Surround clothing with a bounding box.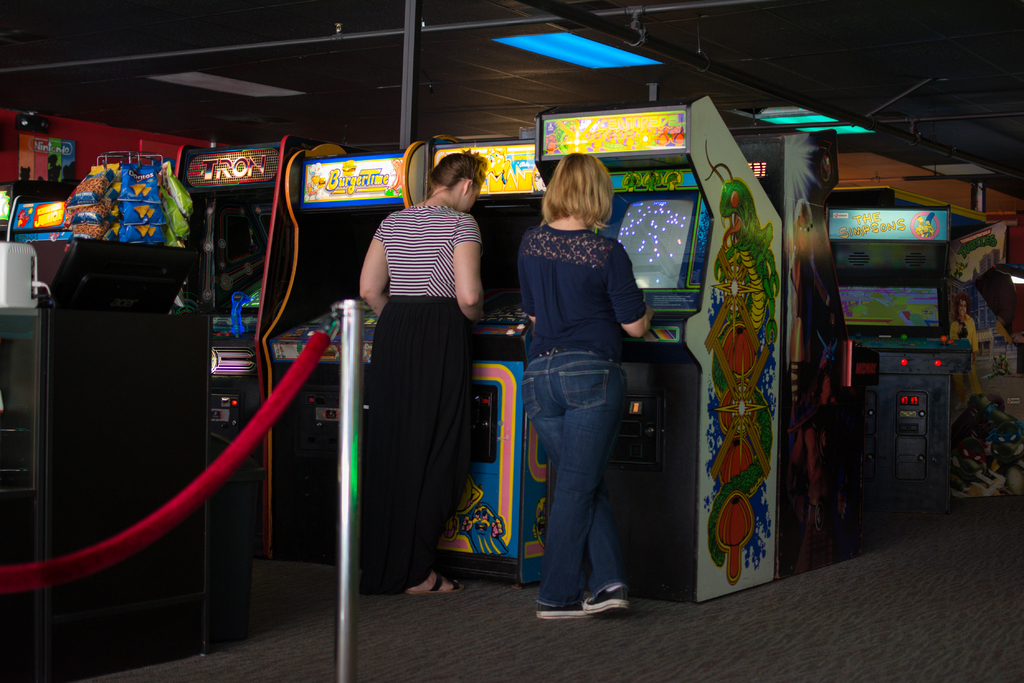
x1=524 y1=227 x2=644 y2=353.
